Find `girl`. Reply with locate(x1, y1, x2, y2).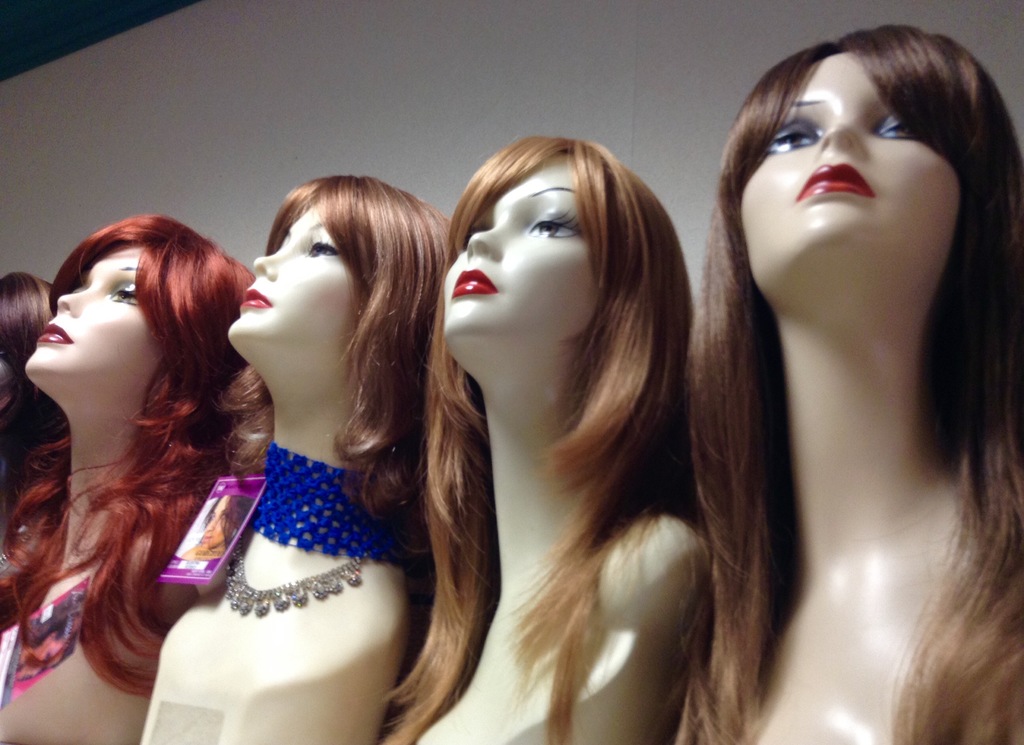
locate(142, 171, 449, 744).
